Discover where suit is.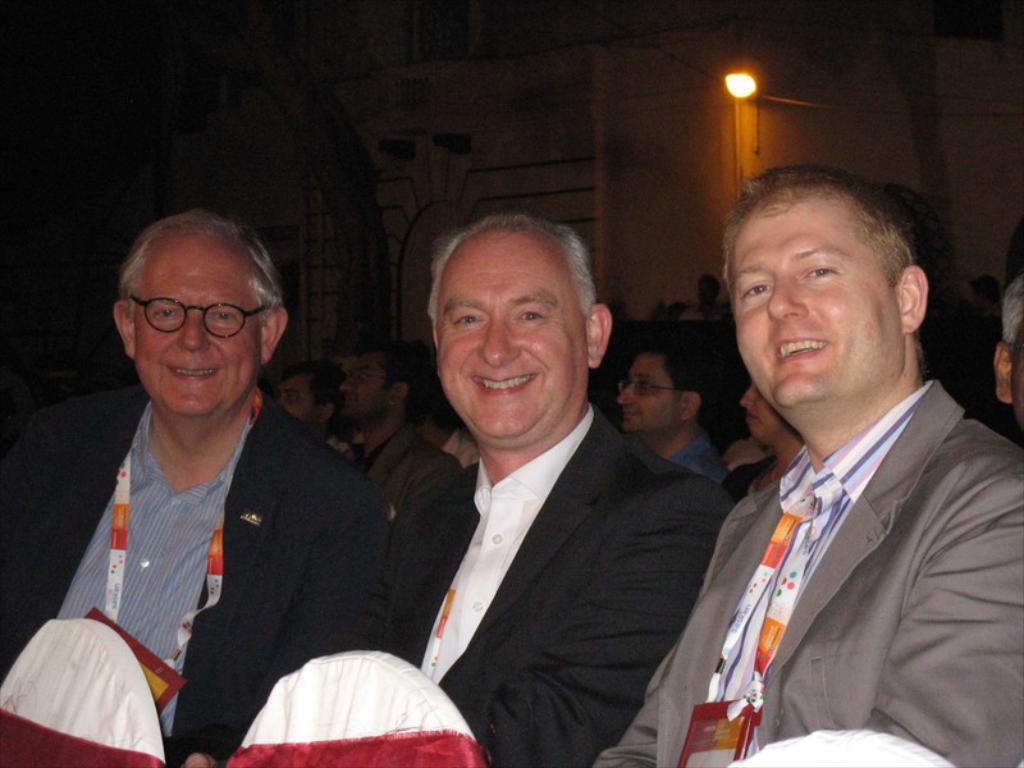
Discovered at l=242, t=410, r=732, b=767.
